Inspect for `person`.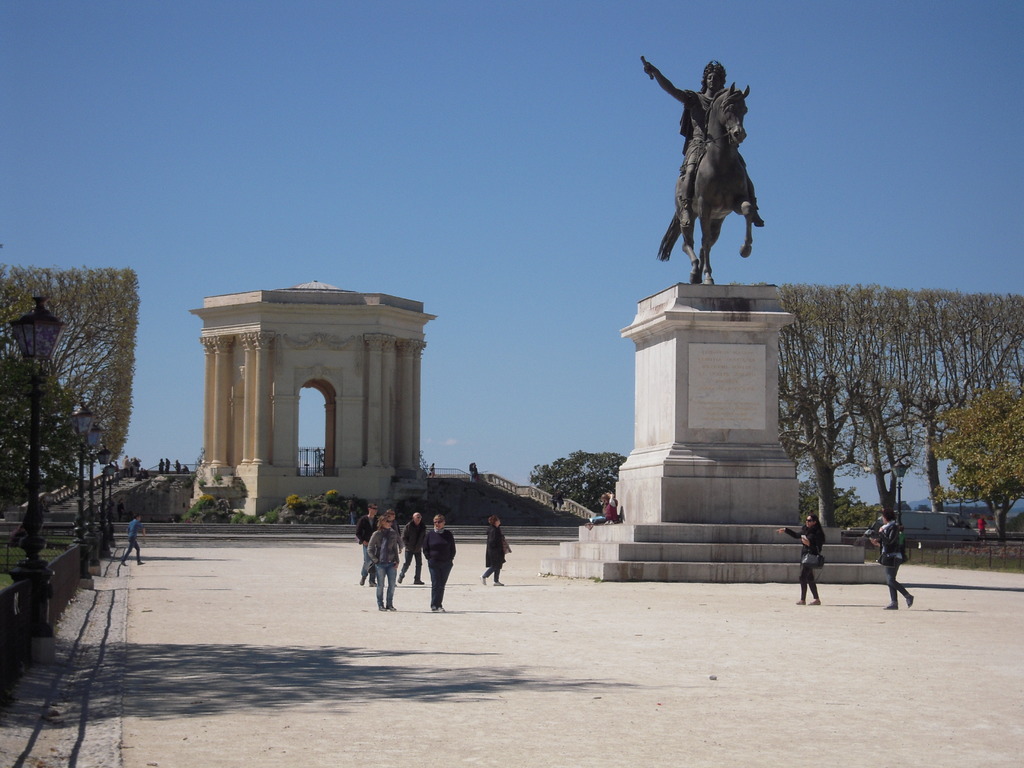
Inspection: 128 449 139 475.
